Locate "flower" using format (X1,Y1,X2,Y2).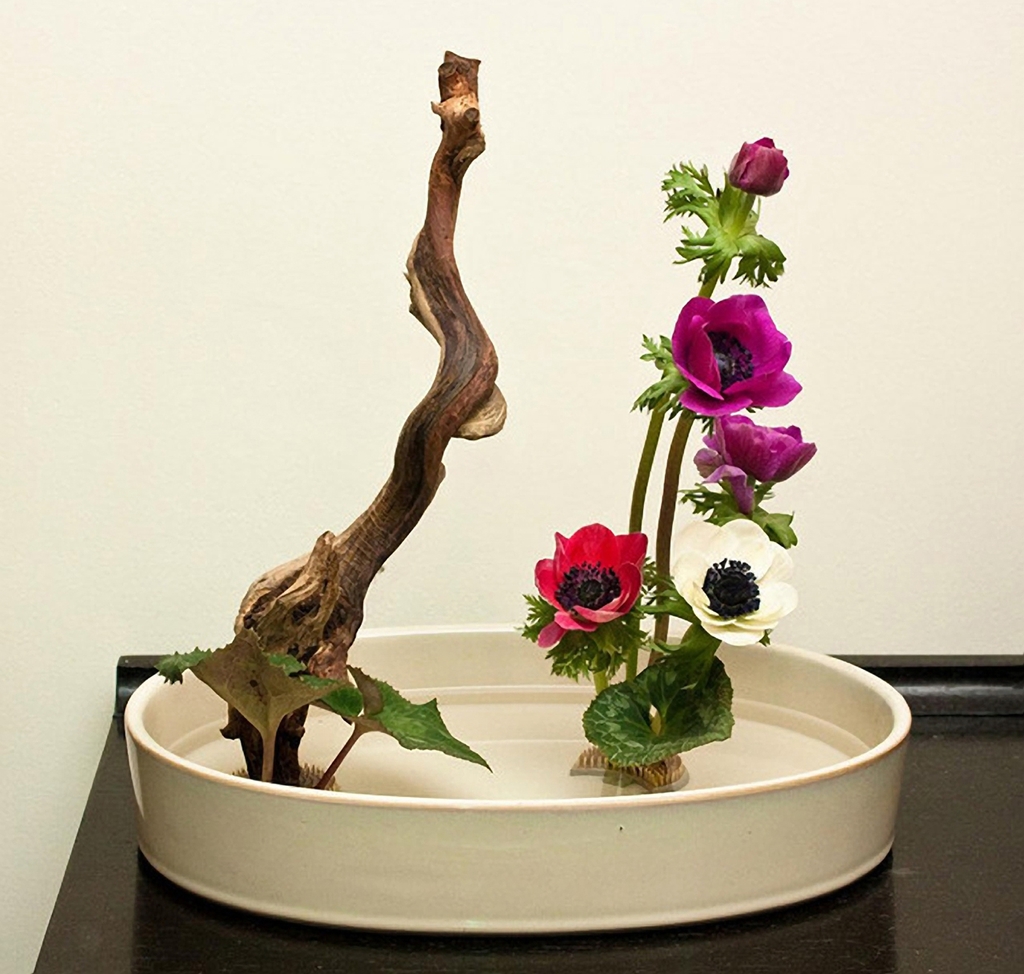
(724,131,790,206).
